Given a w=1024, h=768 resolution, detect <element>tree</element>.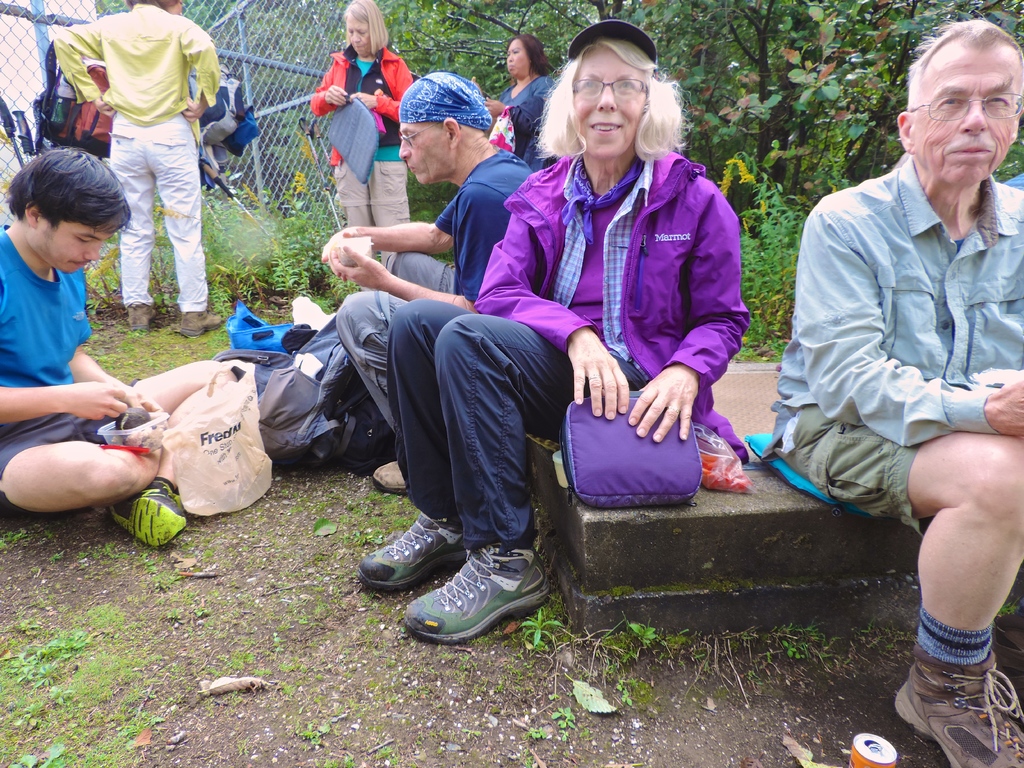
730:1:833:195.
